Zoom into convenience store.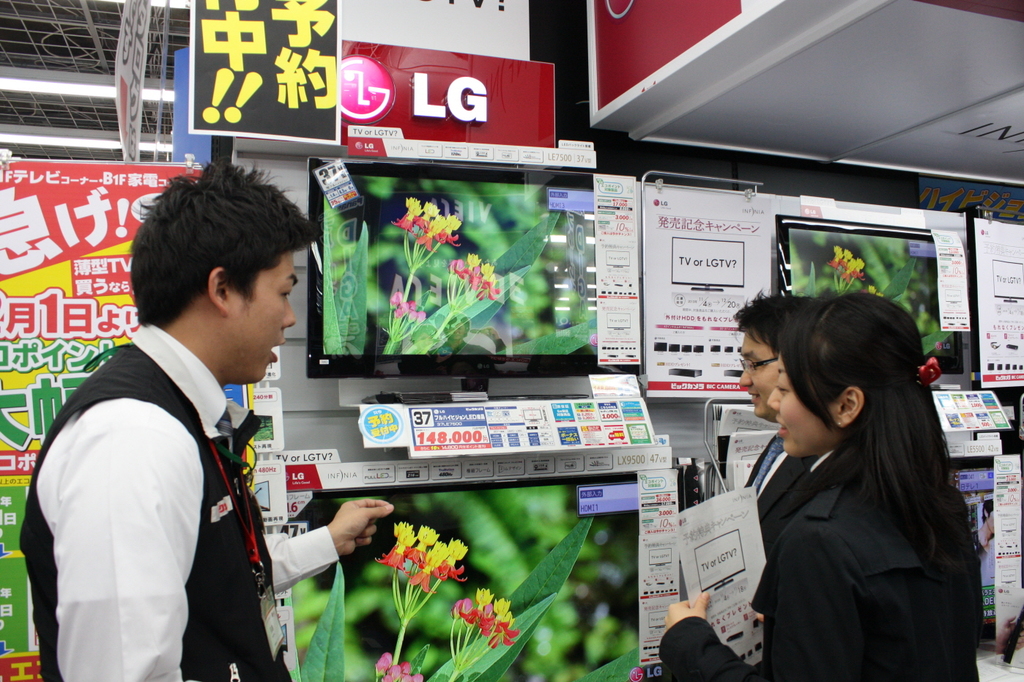
Zoom target: select_region(0, 0, 1023, 681).
